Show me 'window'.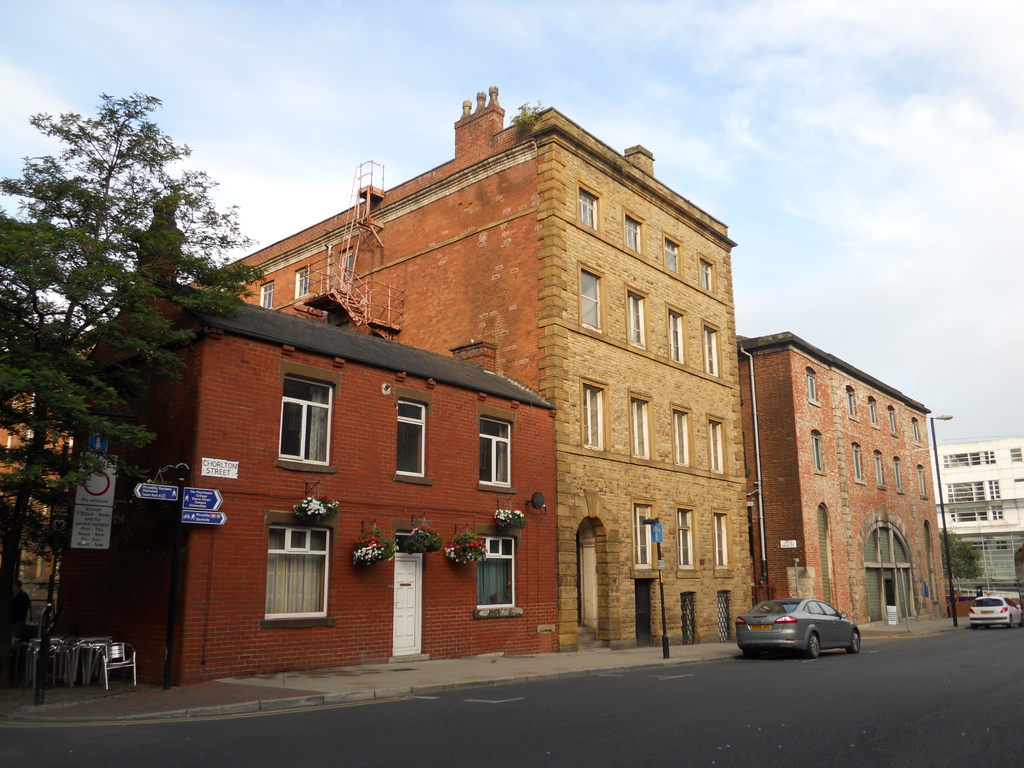
'window' is here: [700, 257, 717, 291].
